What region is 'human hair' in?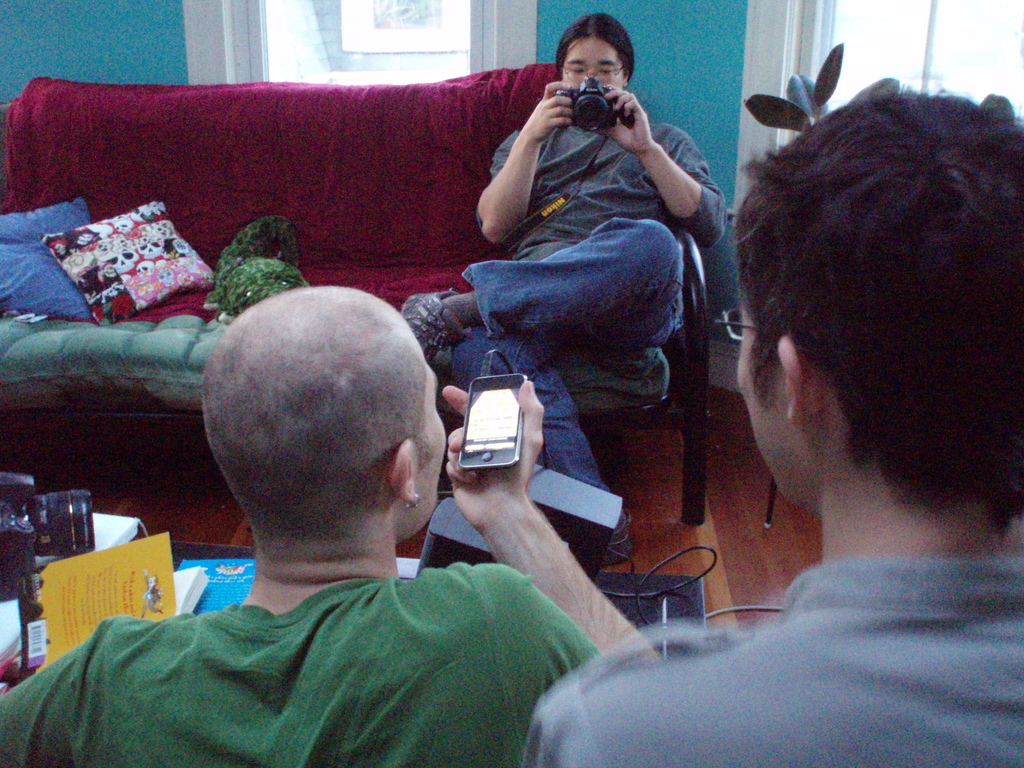
{"left": 554, "top": 13, "right": 633, "bottom": 82}.
